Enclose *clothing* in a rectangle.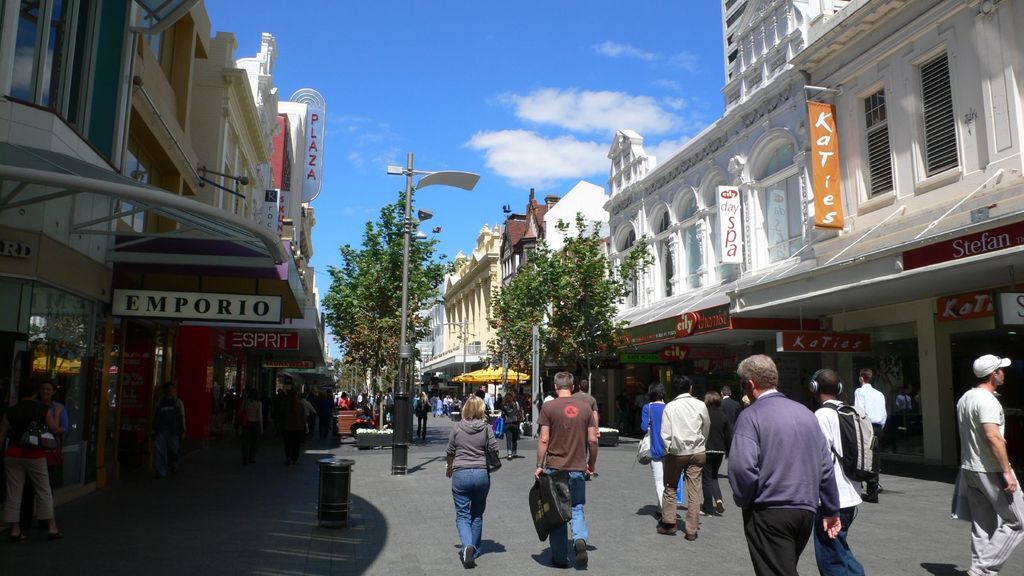
BBox(724, 398, 744, 428).
